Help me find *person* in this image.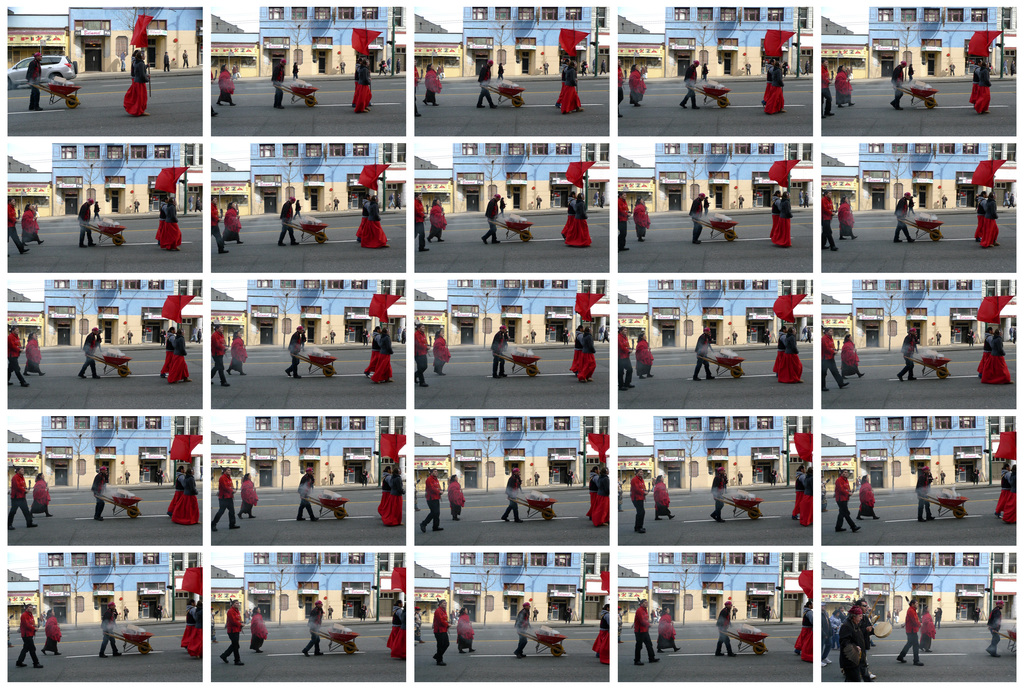
Found it: {"x1": 327, "y1": 326, "x2": 335, "y2": 347}.
